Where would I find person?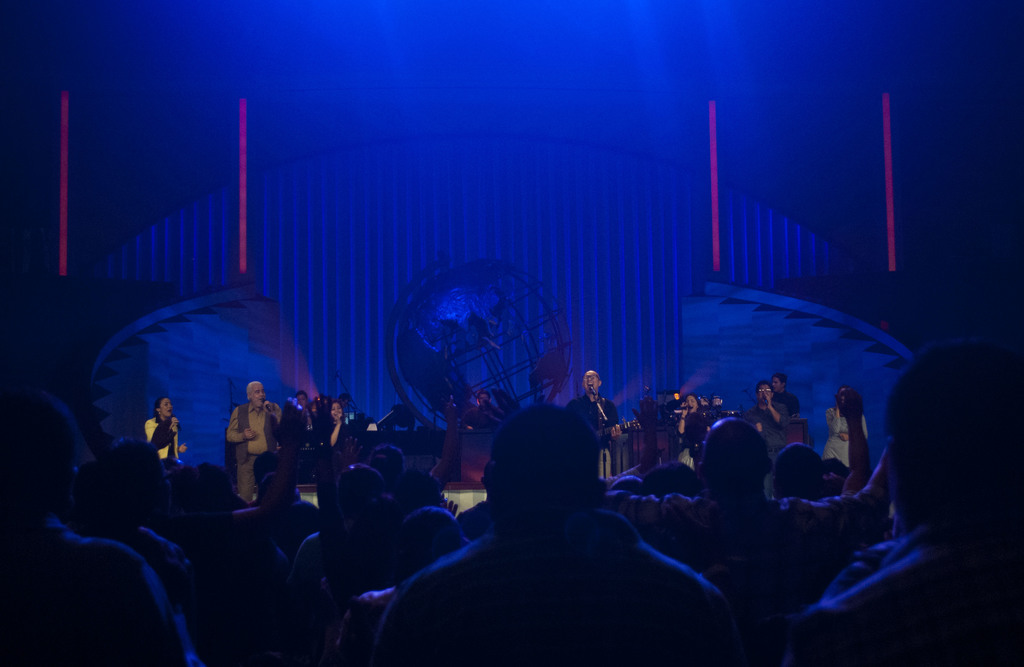
At <bbox>320, 387, 362, 490</bbox>.
